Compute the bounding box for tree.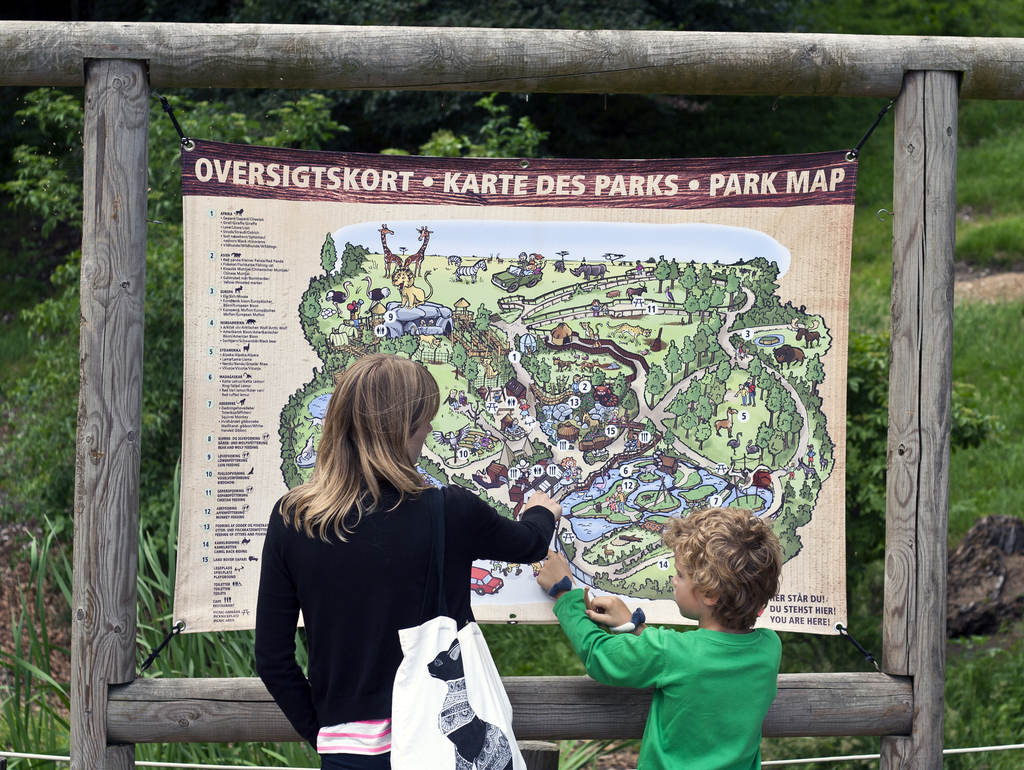
detection(790, 406, 803, 438).
